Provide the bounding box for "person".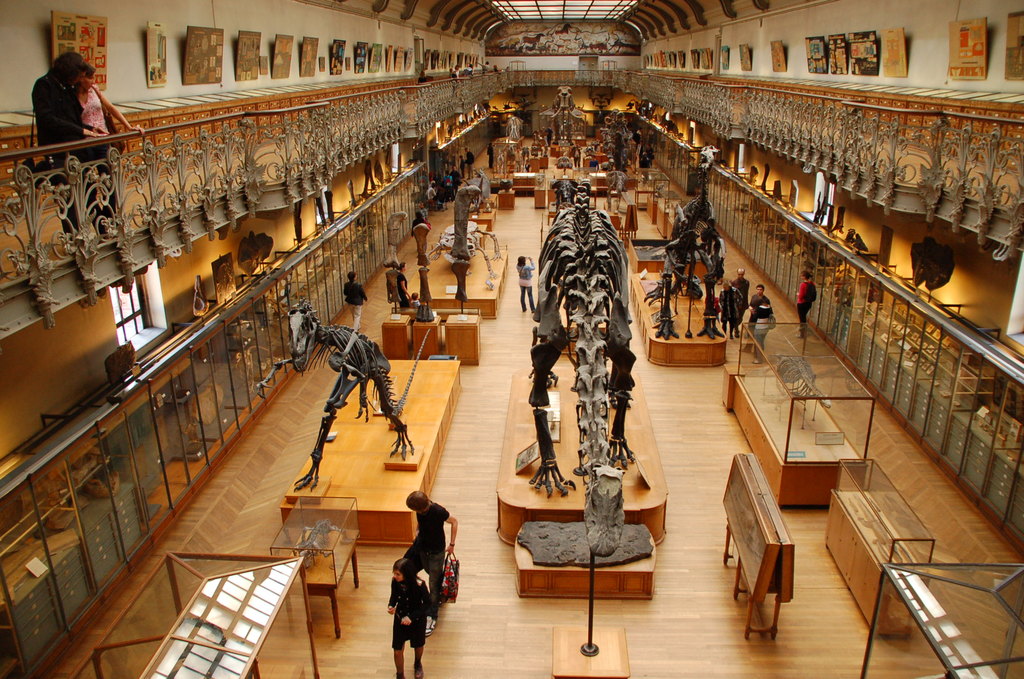
547/124/551/140.
